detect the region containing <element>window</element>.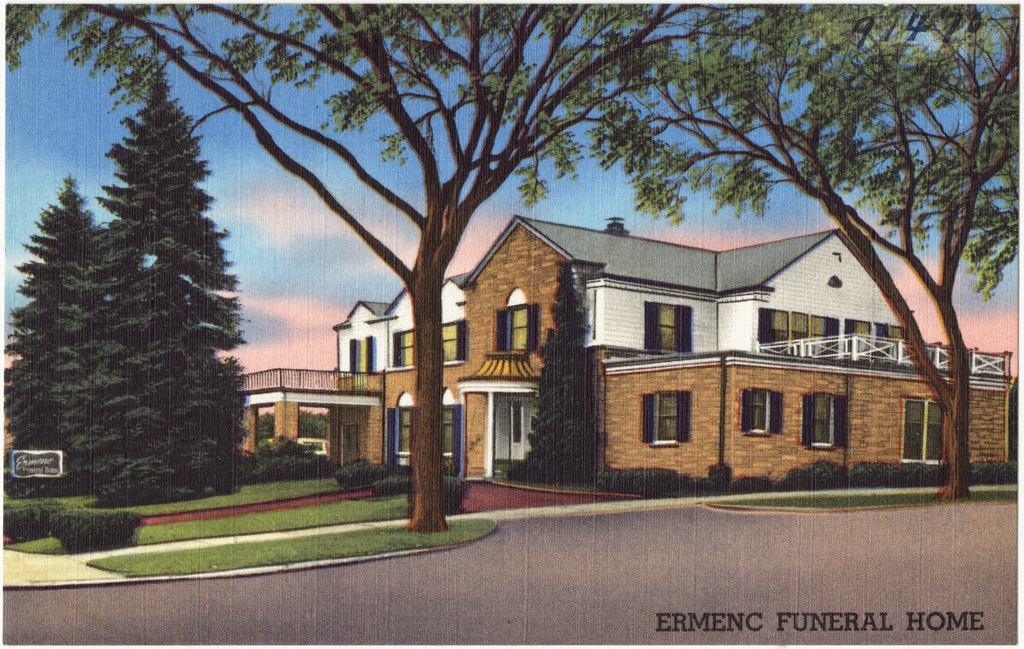
region(349, 336, 372, 377).
